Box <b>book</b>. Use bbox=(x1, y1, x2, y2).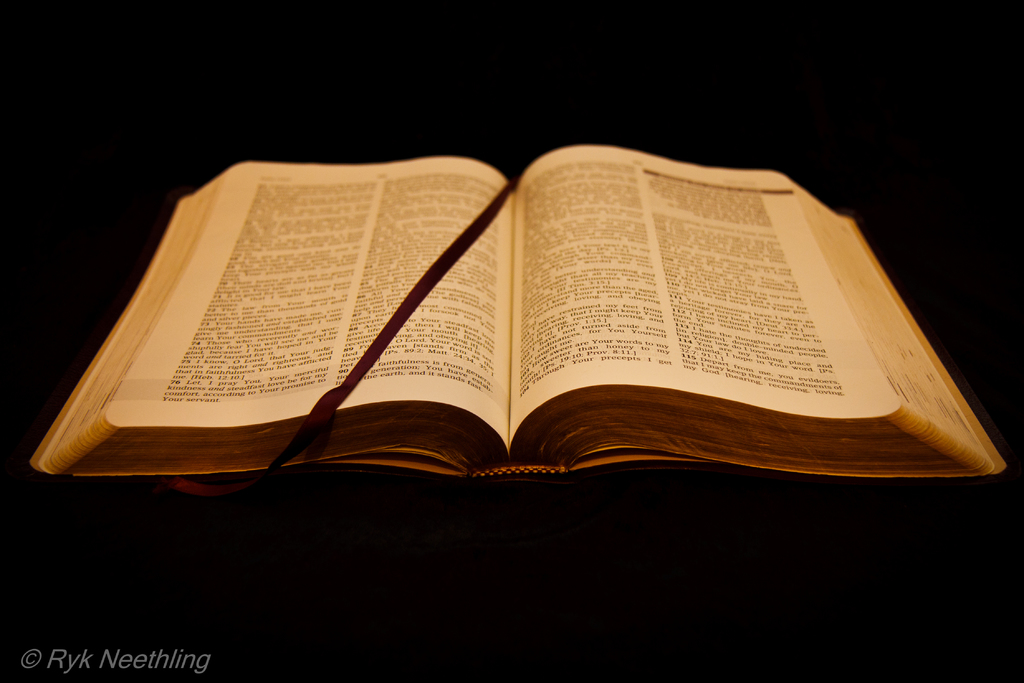
bbox=(28, 147, 1010, 488).
